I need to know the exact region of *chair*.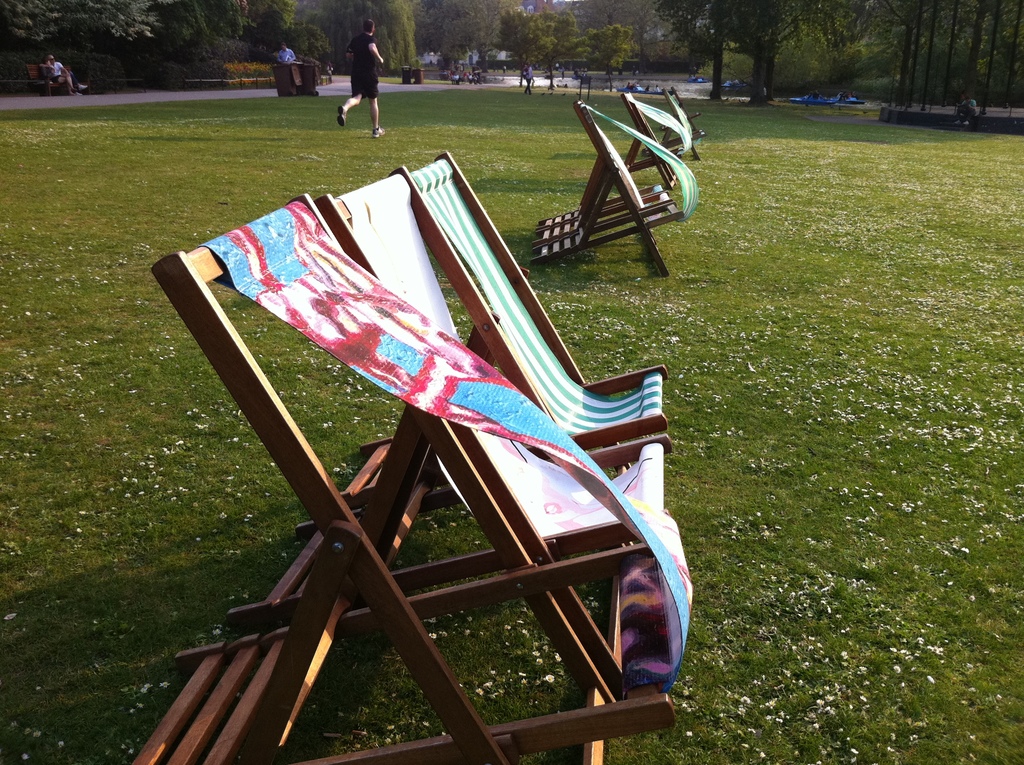
Region: bbox=(336, 150, 669, 510).
